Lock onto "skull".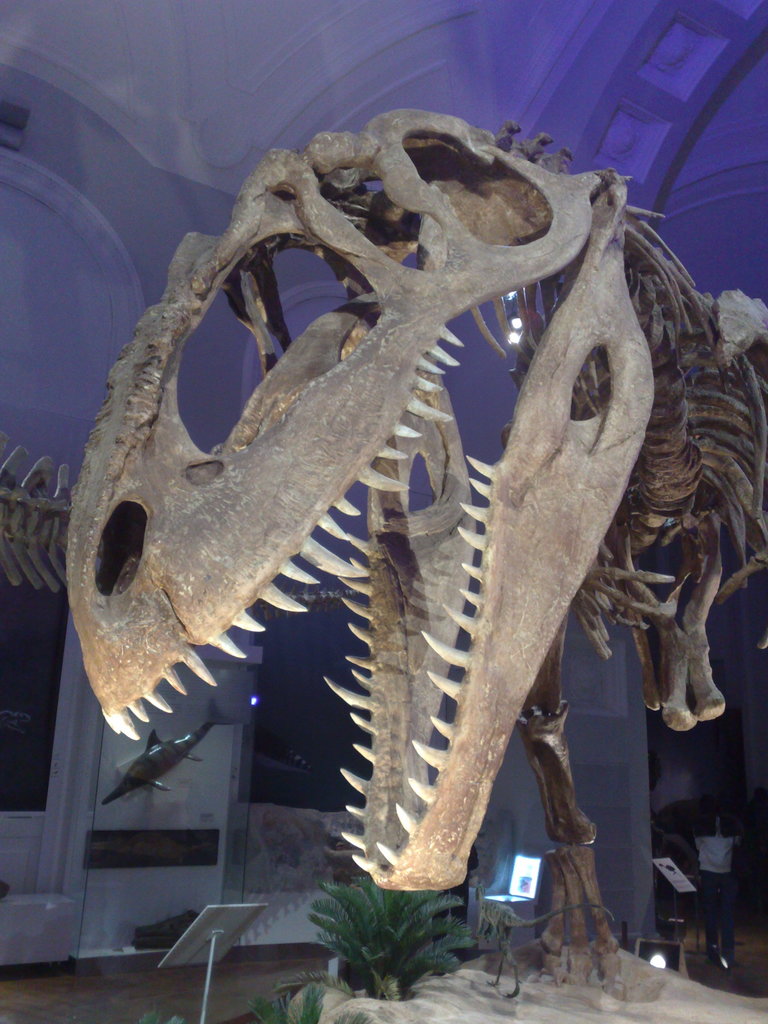
Locked: rect(40, 88, 707, 929).
